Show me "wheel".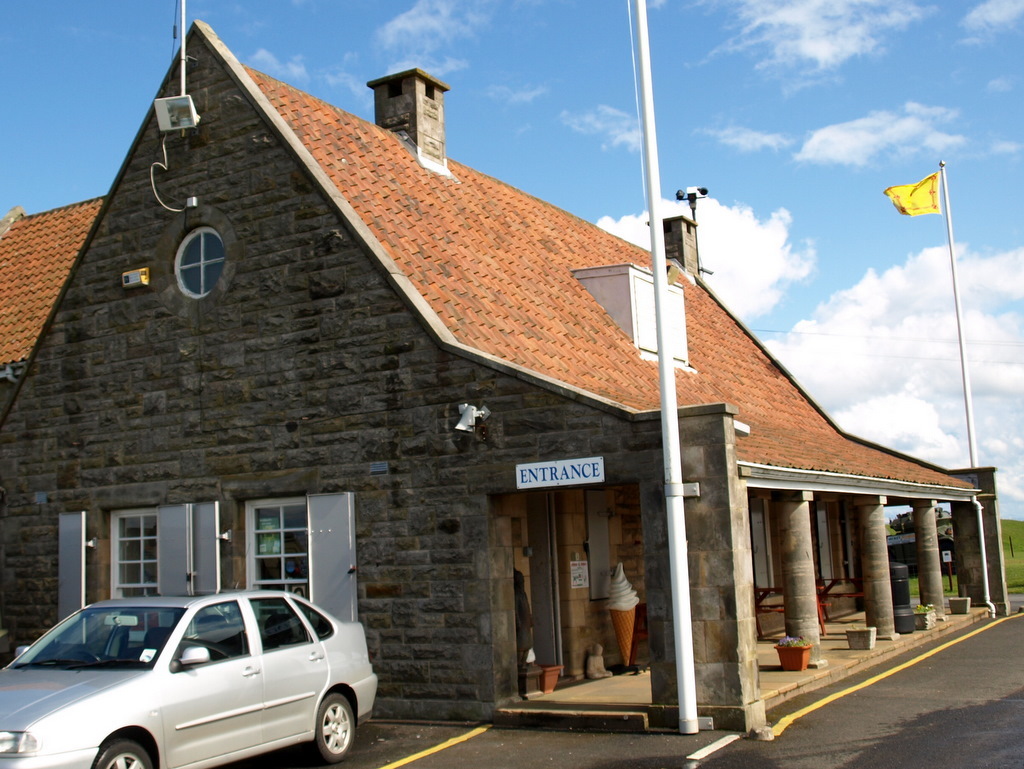
"wheel" is here: BBox(68, 650, 99, 665).
